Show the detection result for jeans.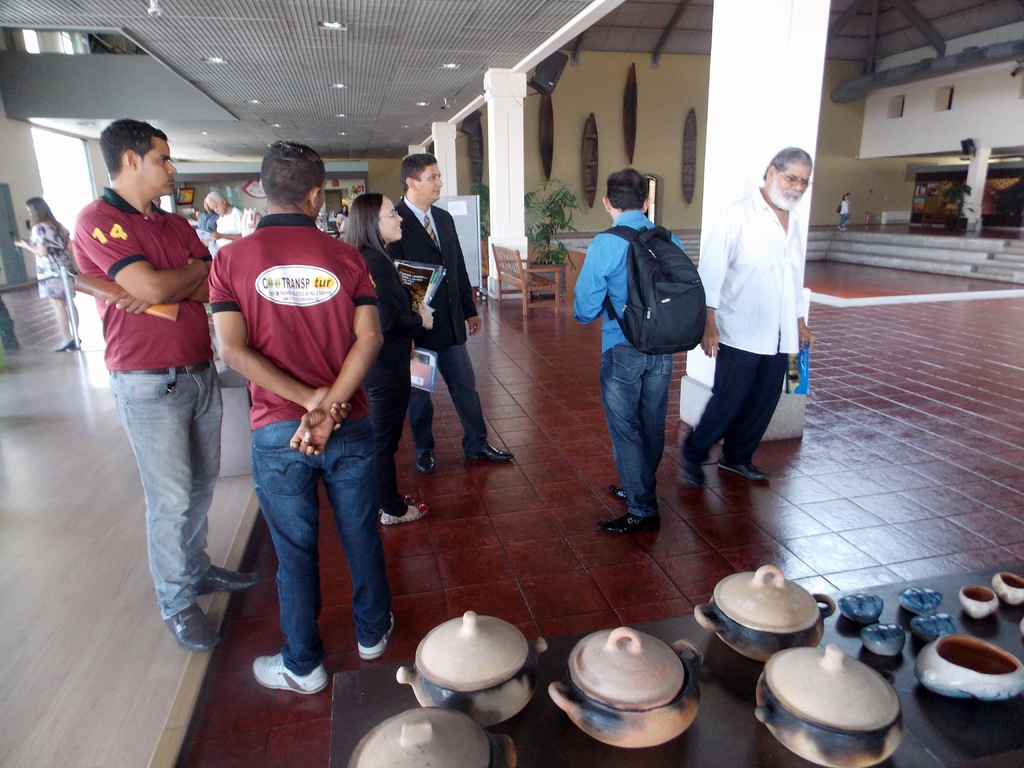
pyautogui.locateOnScreen(682, 339, 788, 465).
